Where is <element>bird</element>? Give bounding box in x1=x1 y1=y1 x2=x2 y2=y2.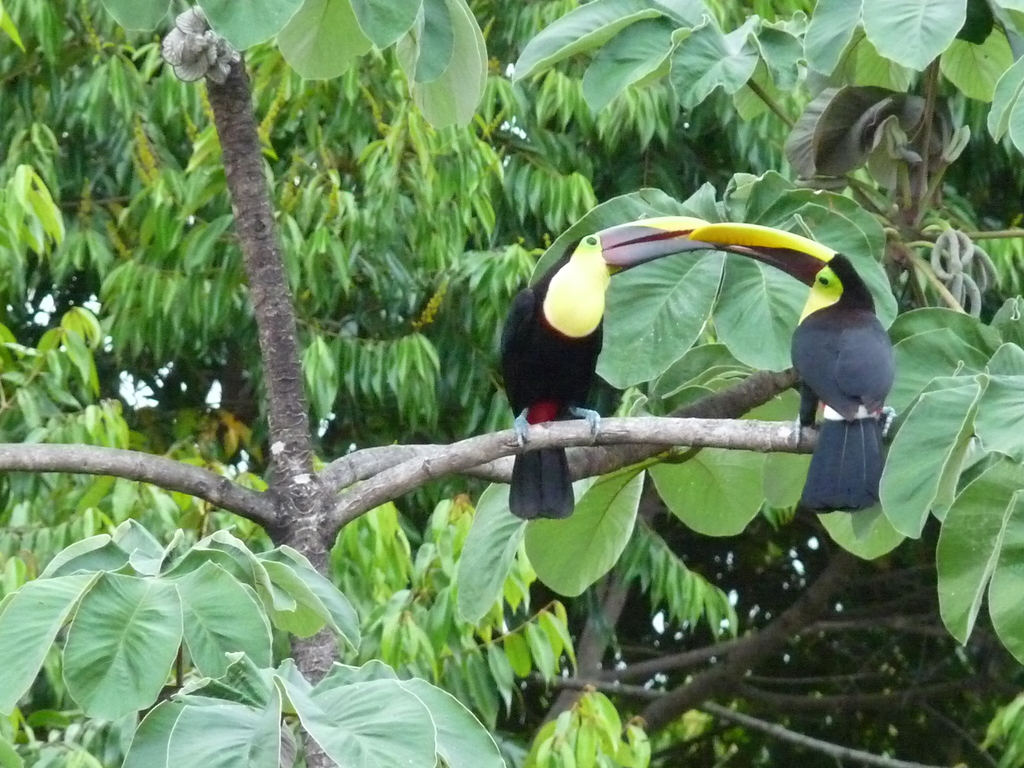
x1=504 y1=212 x2=723 y2=522.
